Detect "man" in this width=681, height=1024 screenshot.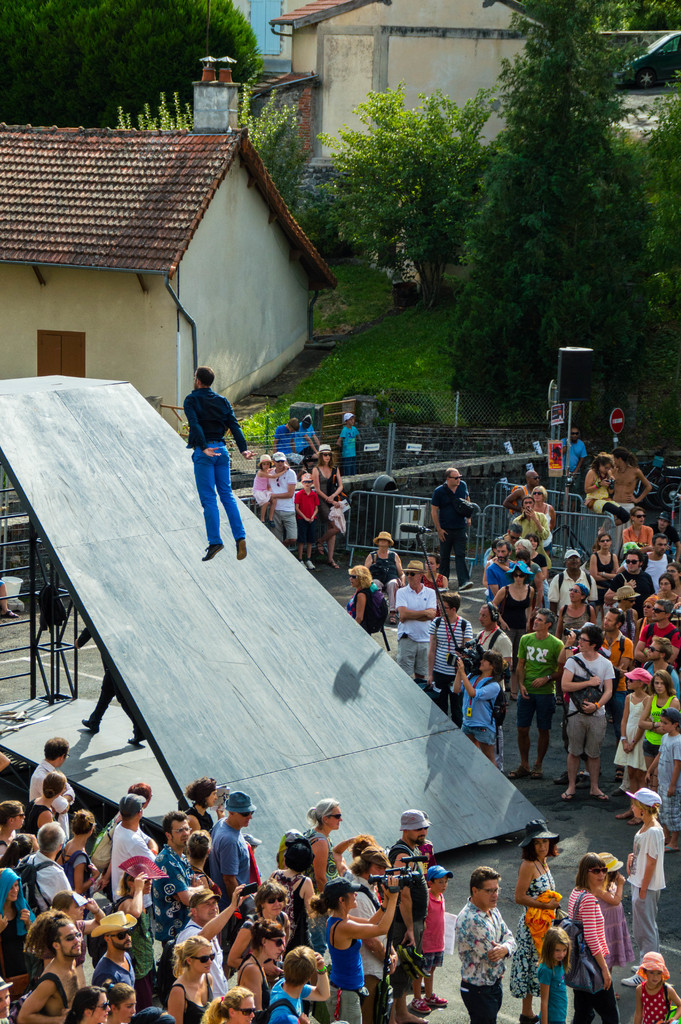
Detection: [left=0, top=973, right=16, bottom=1023].
